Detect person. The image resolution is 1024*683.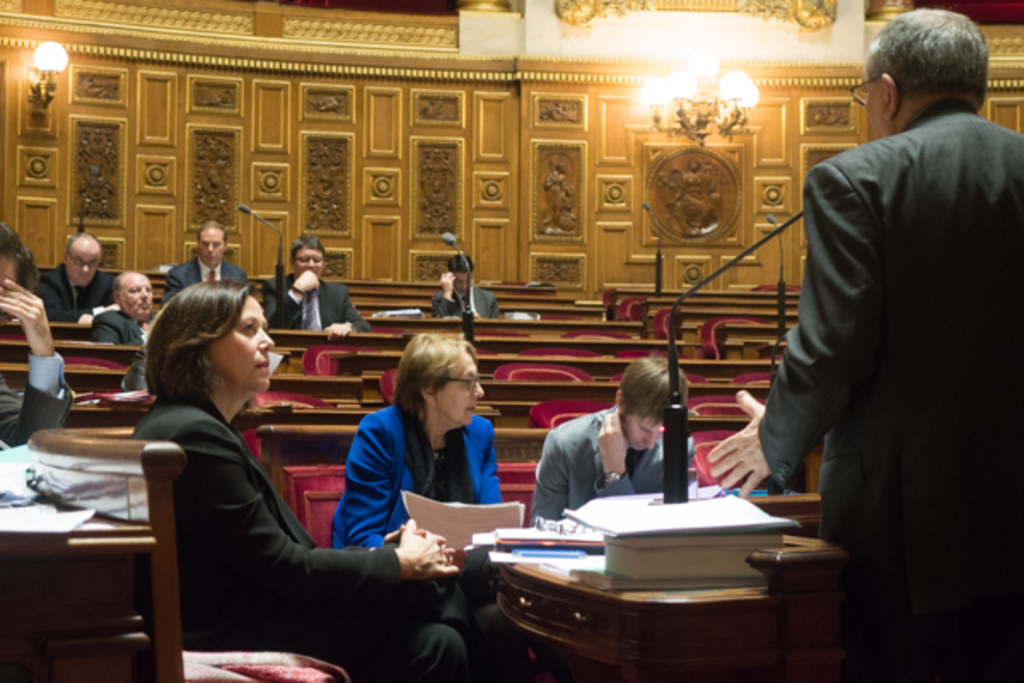
detection(768, 0, 1009, 647).
